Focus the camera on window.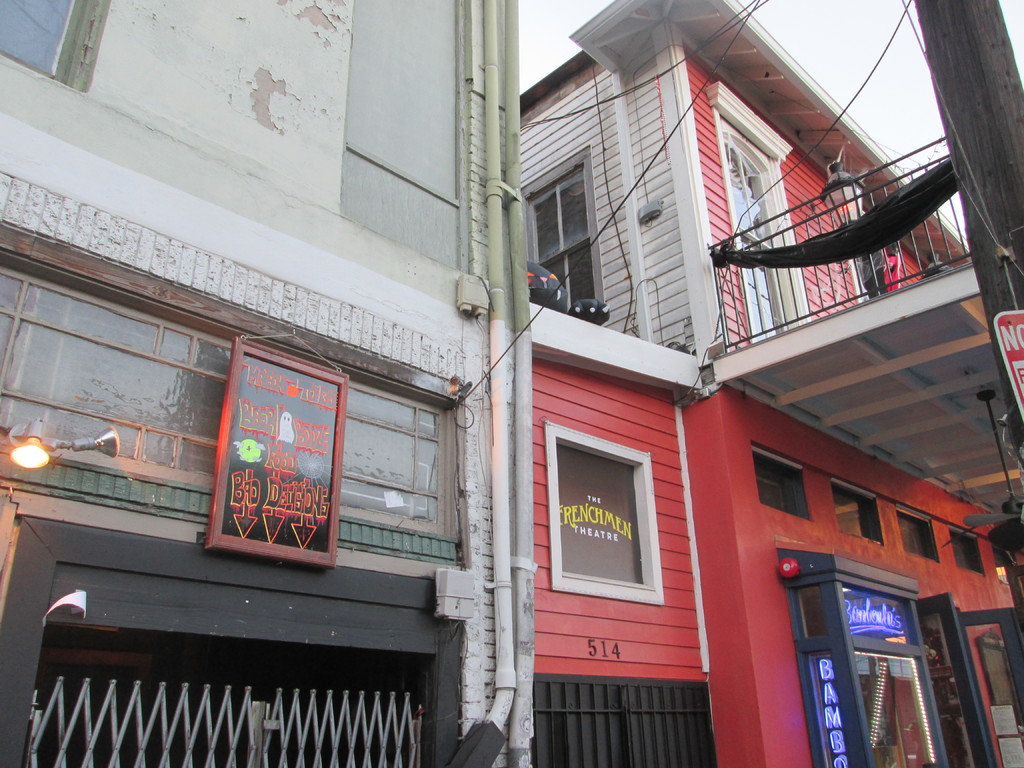
Focus region: (left=833, top=477, right=884, bottom=547).
